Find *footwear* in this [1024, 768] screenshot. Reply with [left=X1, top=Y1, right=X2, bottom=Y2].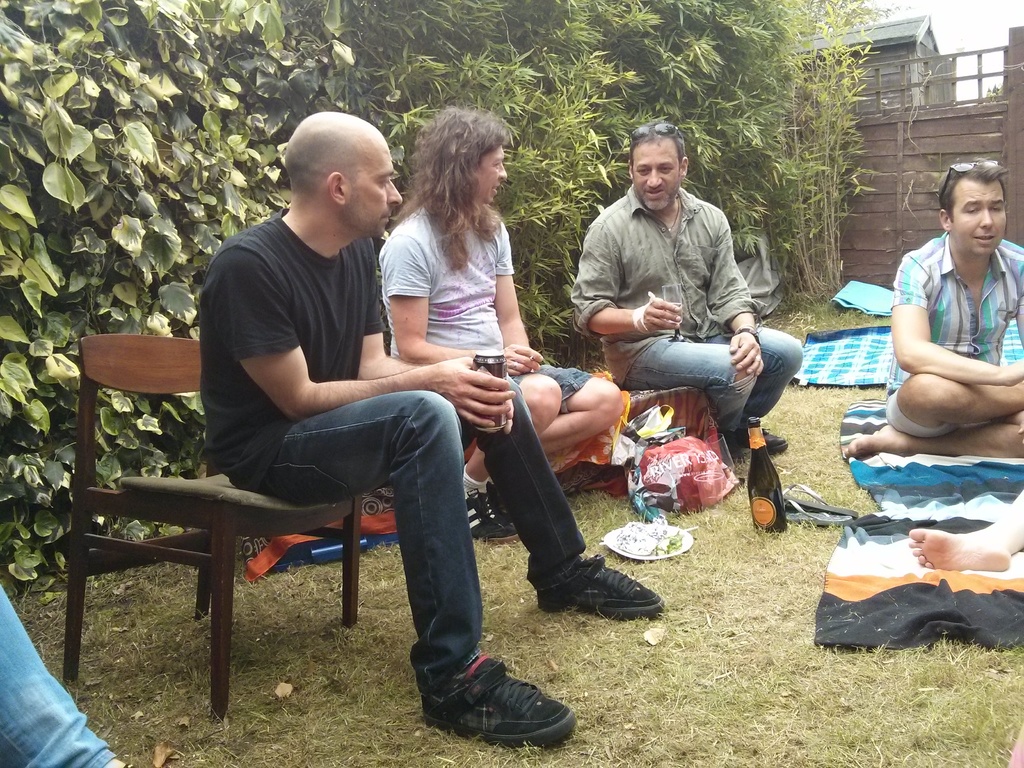
[left=723, top=435, right=751, bottom=461].
